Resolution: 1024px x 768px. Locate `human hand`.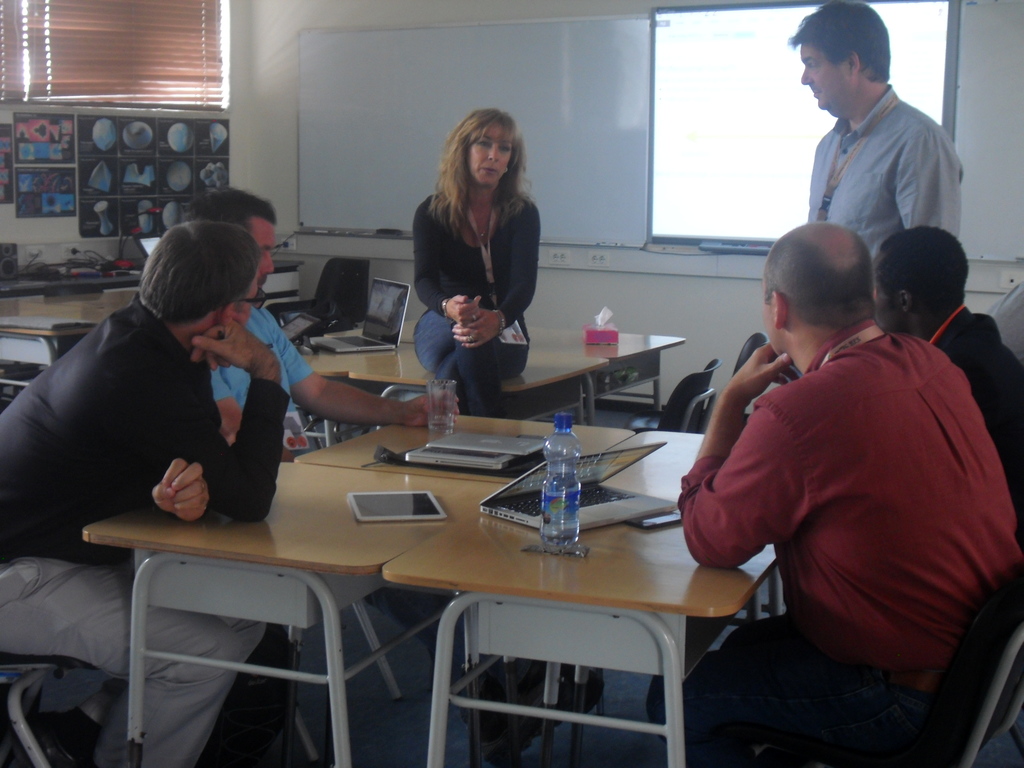
{"x1": 730, "y1": 342, "x2": 801, "y2": 400}.
